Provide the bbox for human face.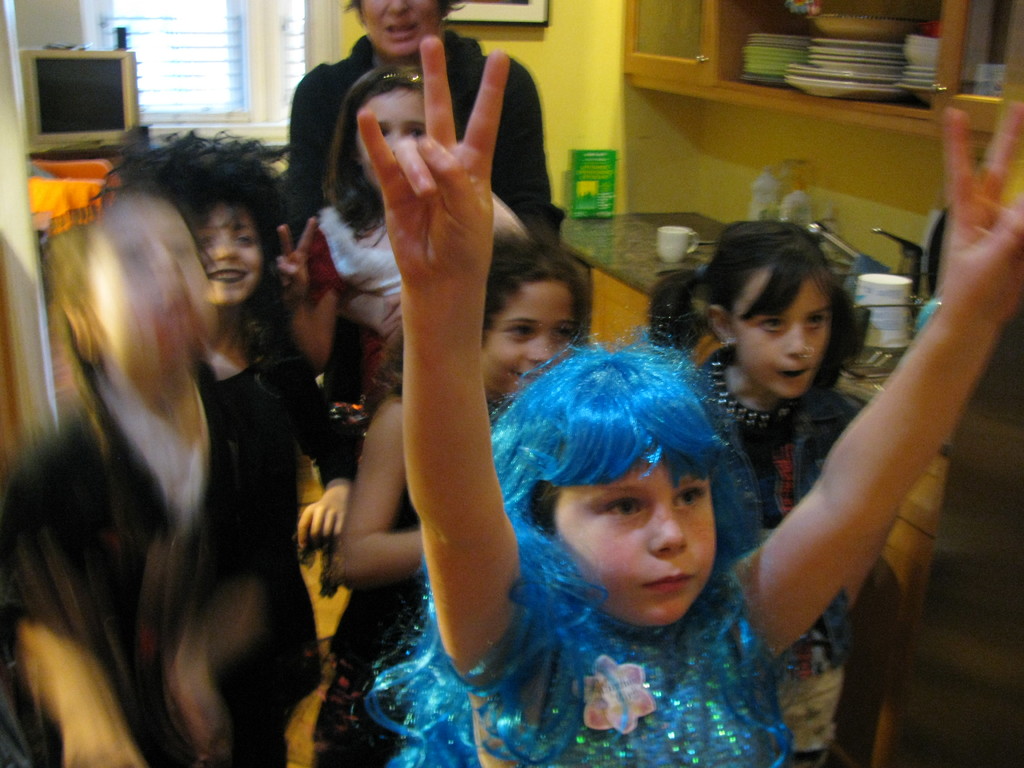
crop(477, 271, 586, 412).
